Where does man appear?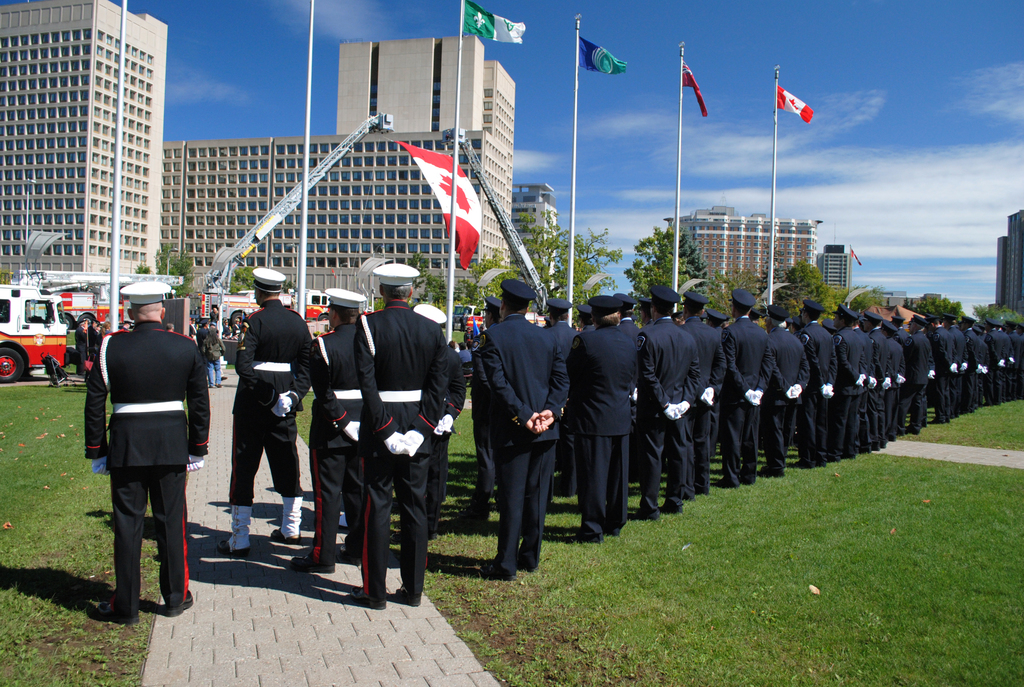
Appears at BBox(639, 299, 654, 331).
